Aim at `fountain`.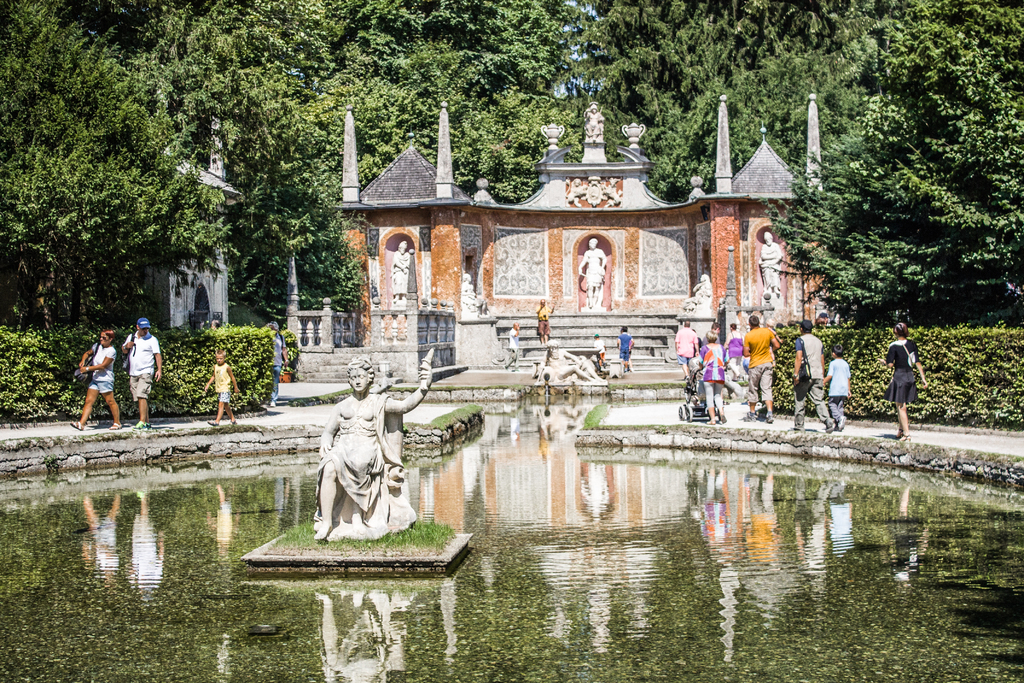
Aimed at x1=742 y1=231 x2=788 y2=292.
